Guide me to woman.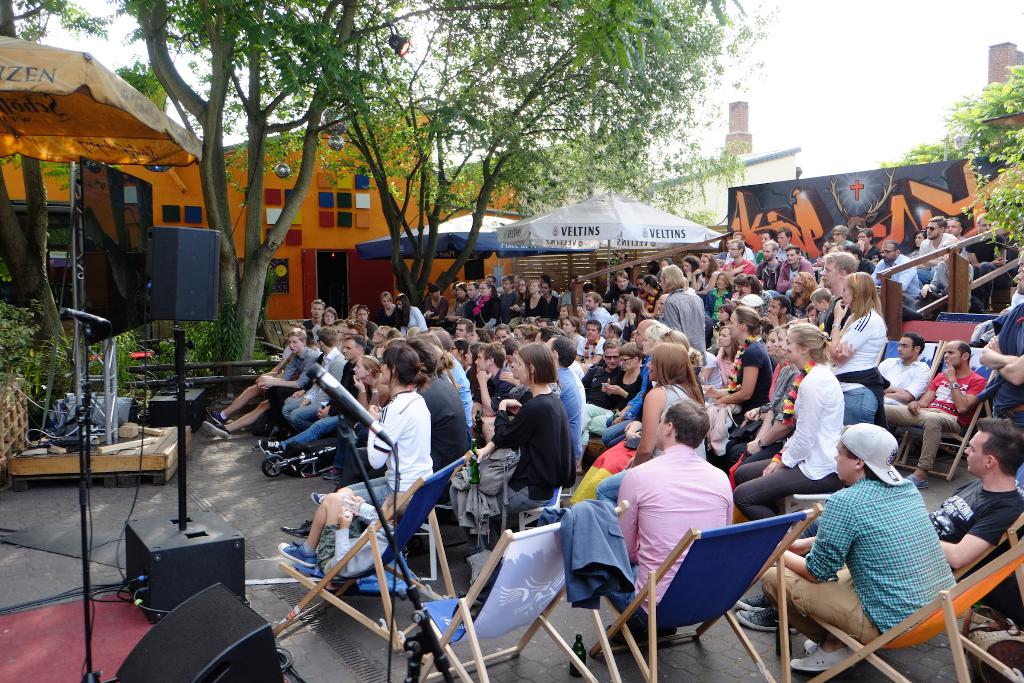
Guidance: 591:342:709:513.
